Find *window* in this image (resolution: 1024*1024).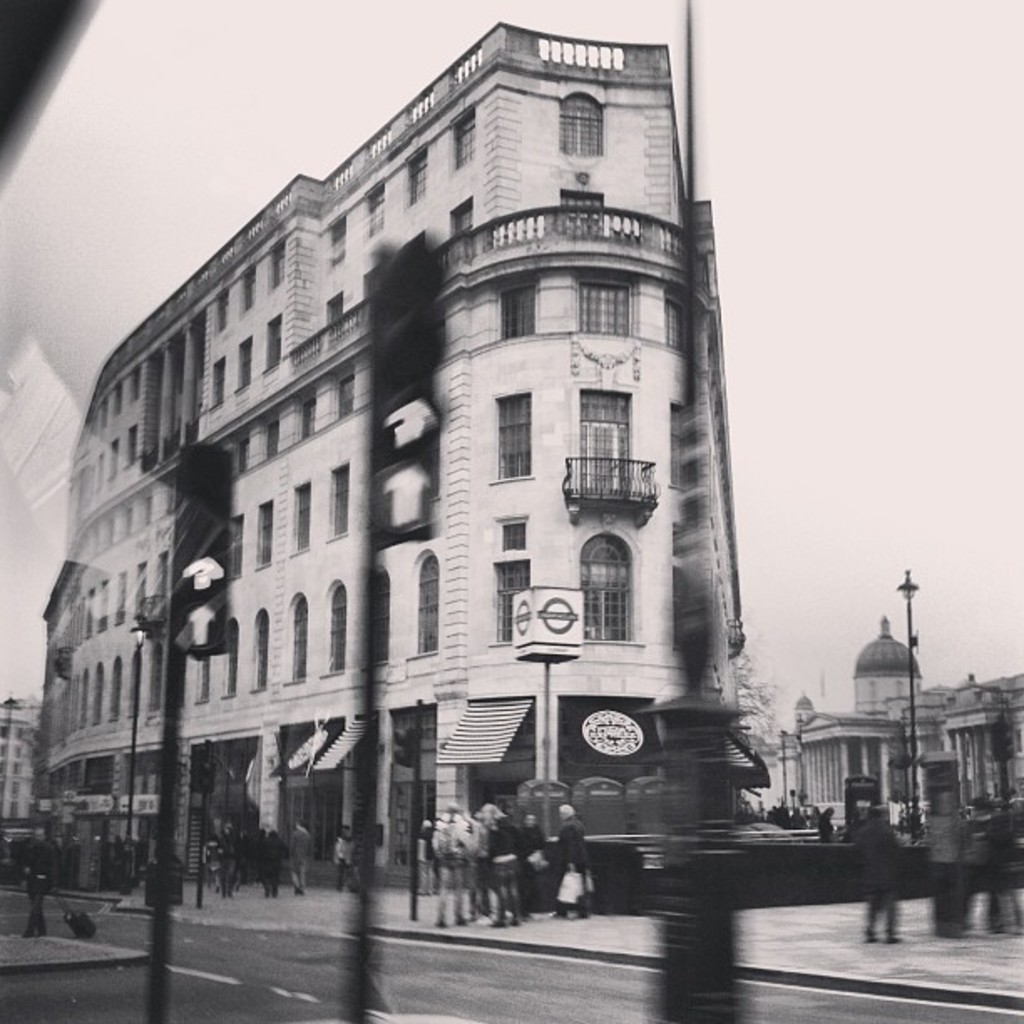
{"x1": 455, "y1": 115, "x2": 480, "y2": 156}.
